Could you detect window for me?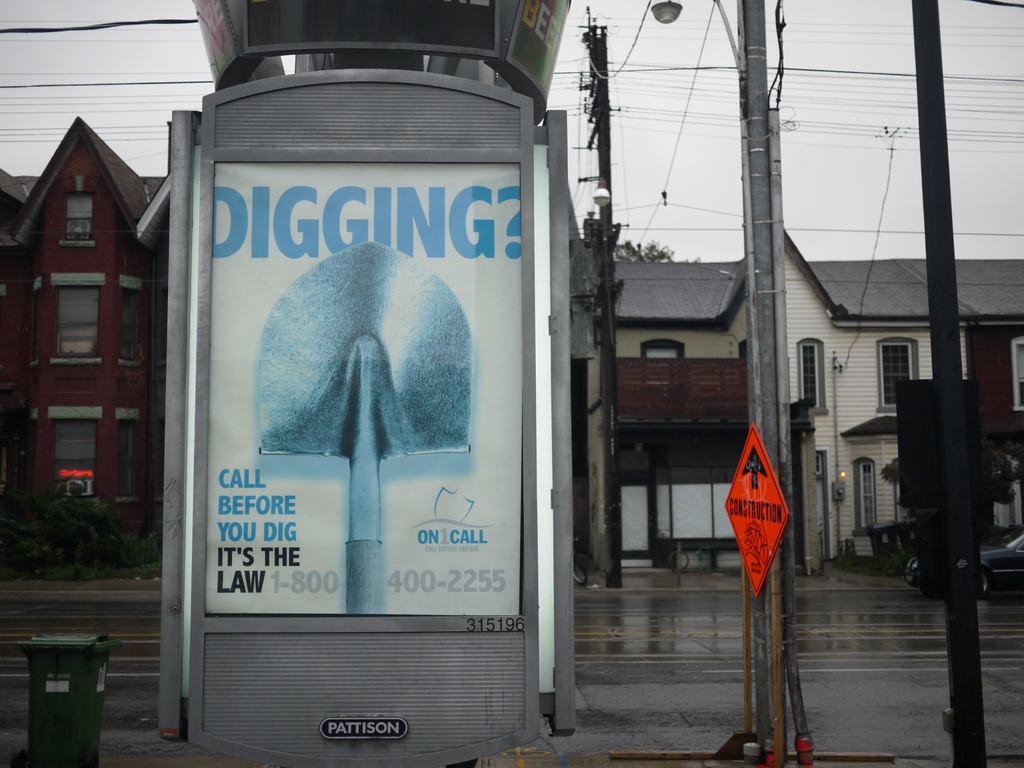
Detection result: (880,336,915,410).
